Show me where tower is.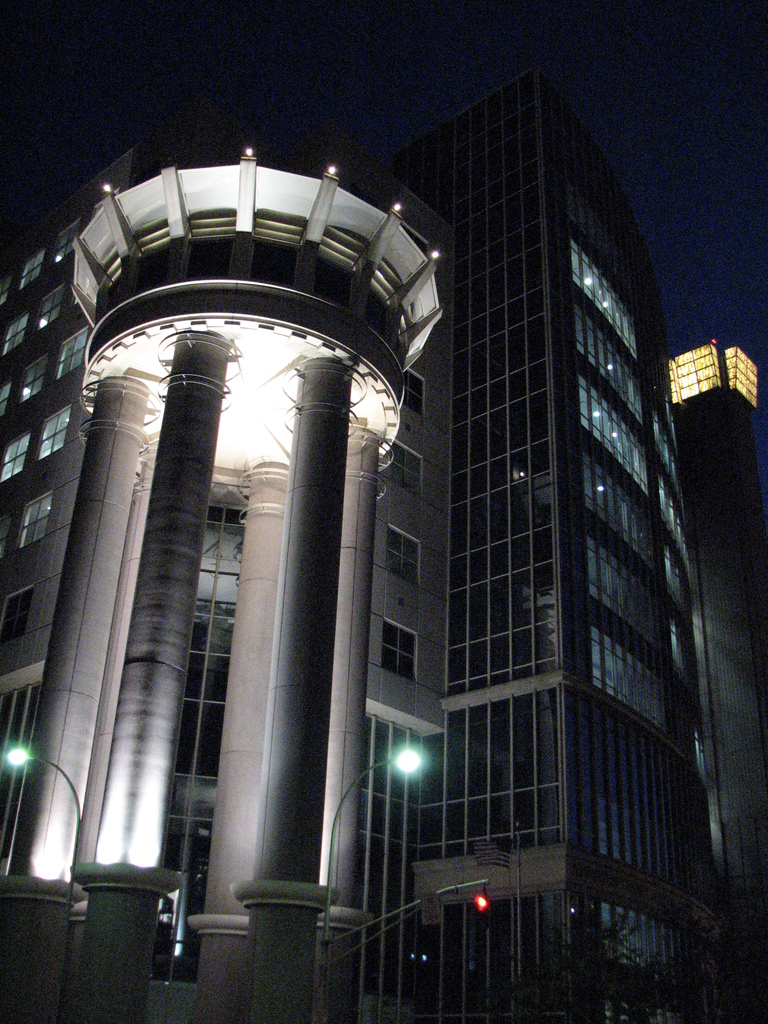
tower is at locate(0, 65, 749, 1023).
